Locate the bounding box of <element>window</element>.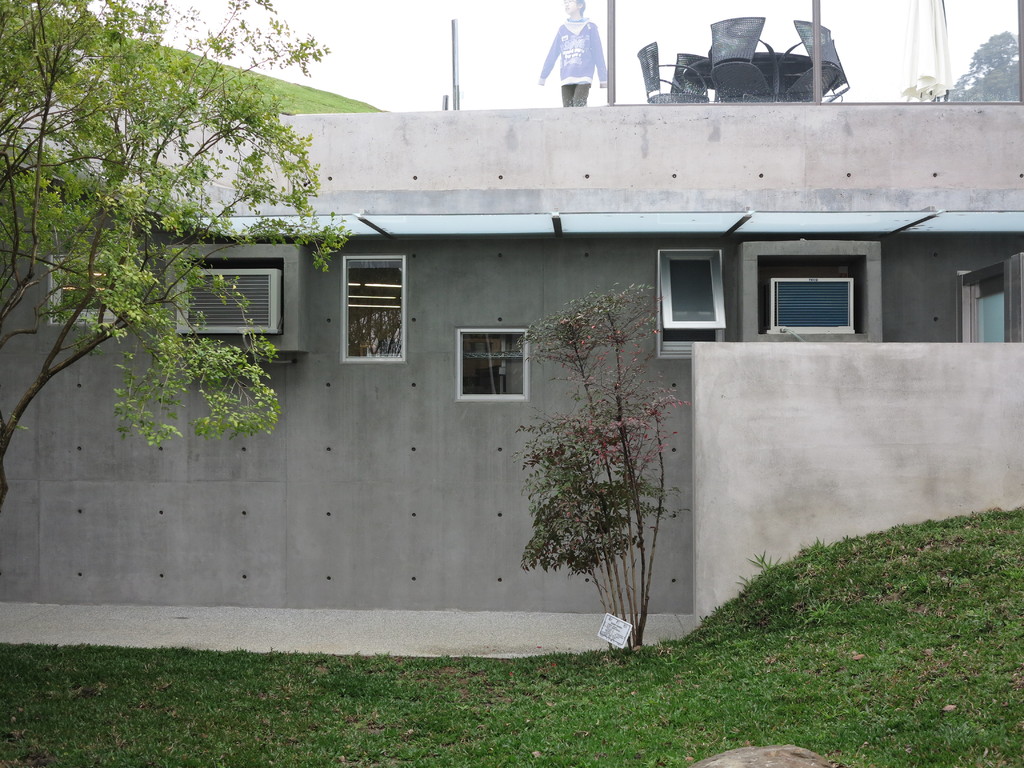
Bounding box: select_region(660, 252, 723, 358).
